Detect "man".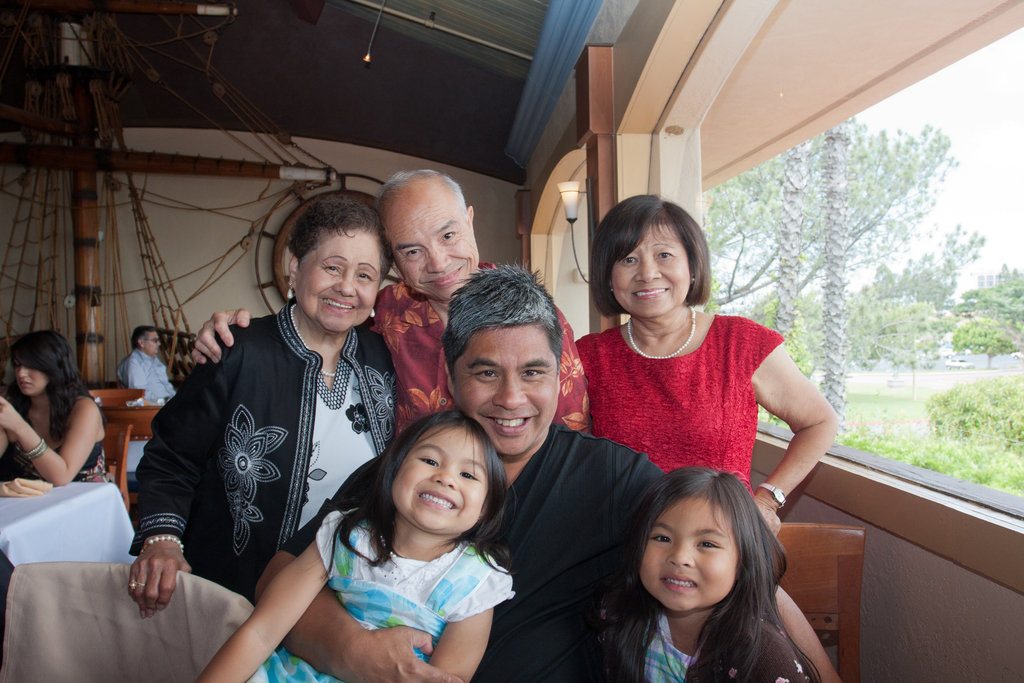
Detected at BBox(255, 256, 848, 682).
